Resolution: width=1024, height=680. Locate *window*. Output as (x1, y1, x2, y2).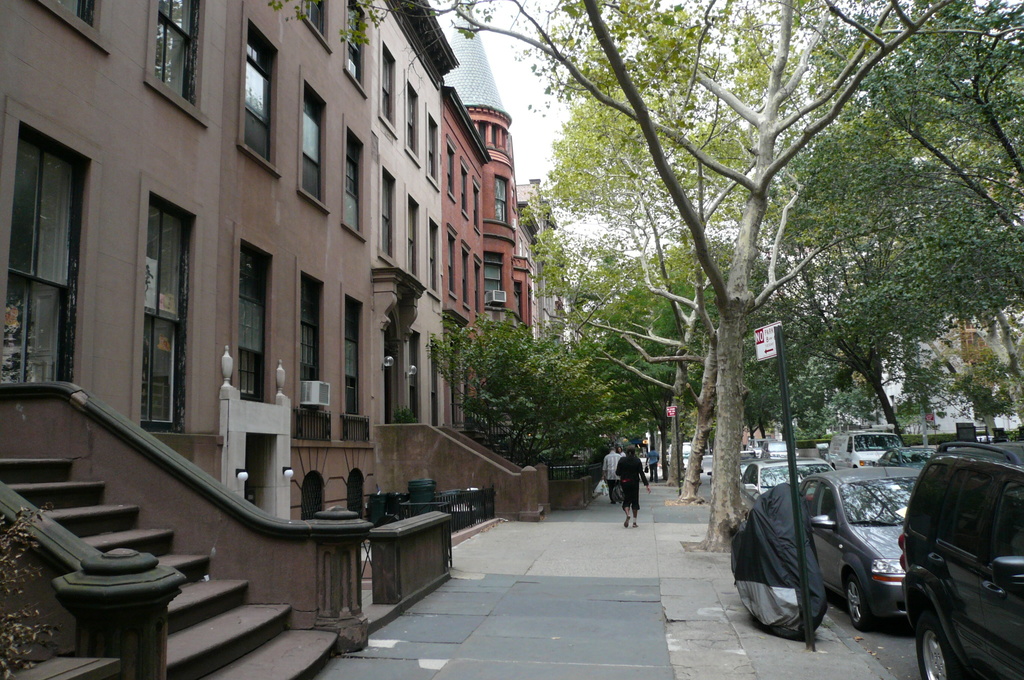
(383, 48, 394, 123).
